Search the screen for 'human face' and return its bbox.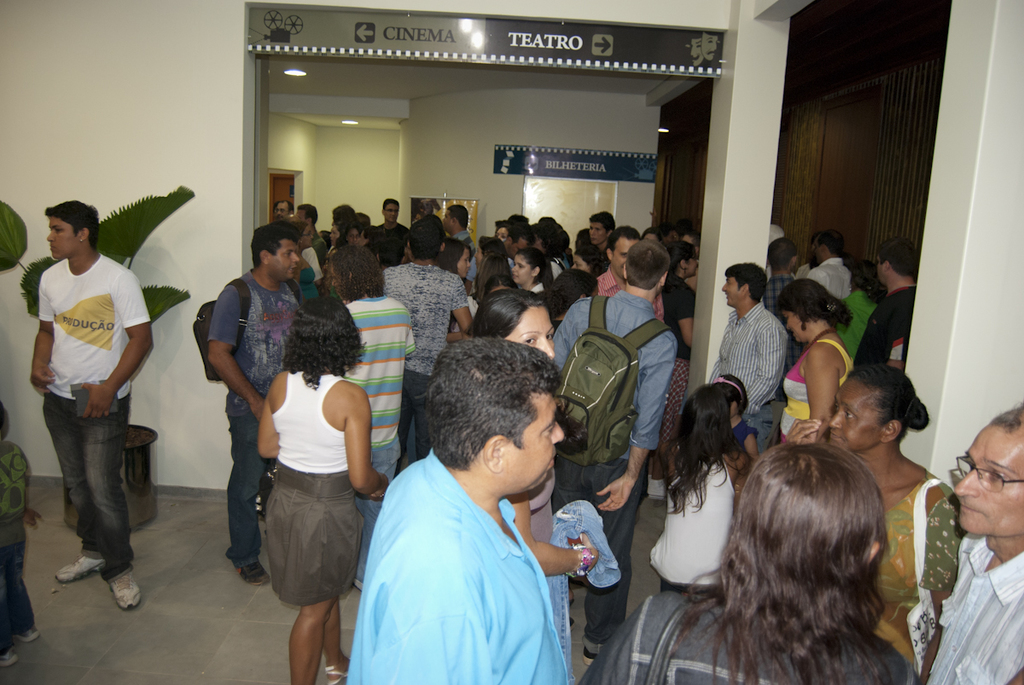
Found: select_region(387, 205, 399, 222).
